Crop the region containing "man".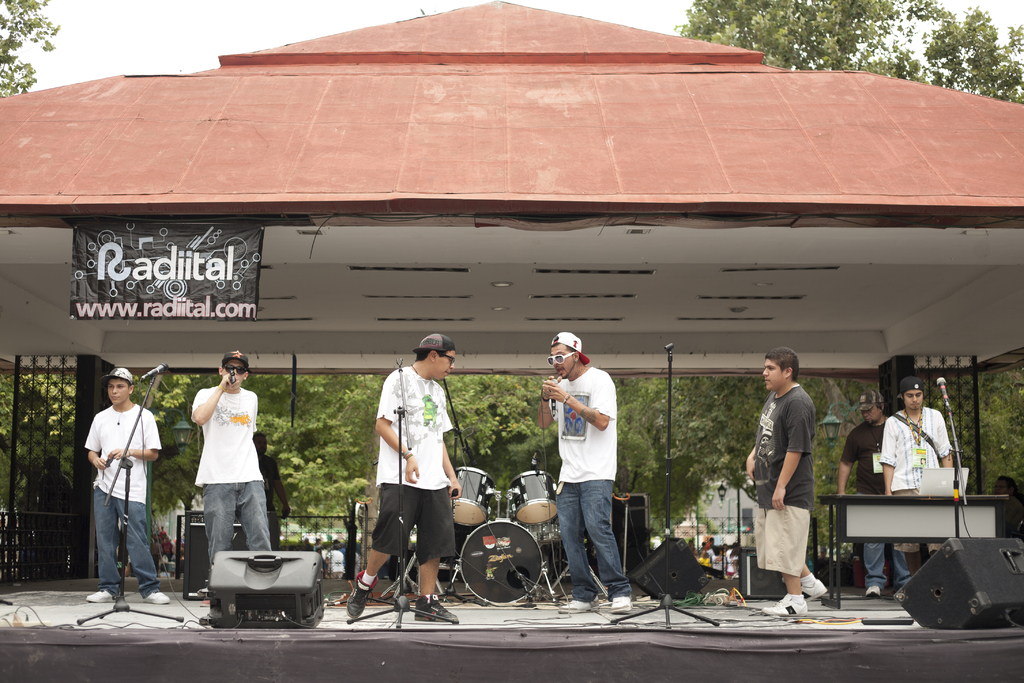
Crop region: left=746, top=346, right=833, bottom=616.
